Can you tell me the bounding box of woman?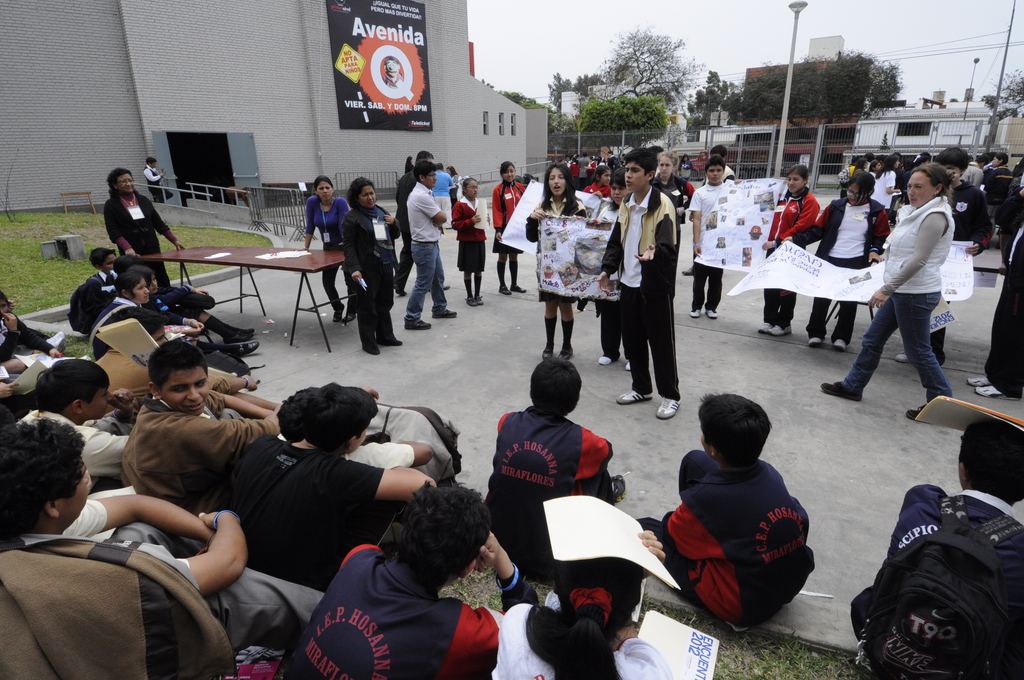
left=871, top=151, right=902, bottom=223.
